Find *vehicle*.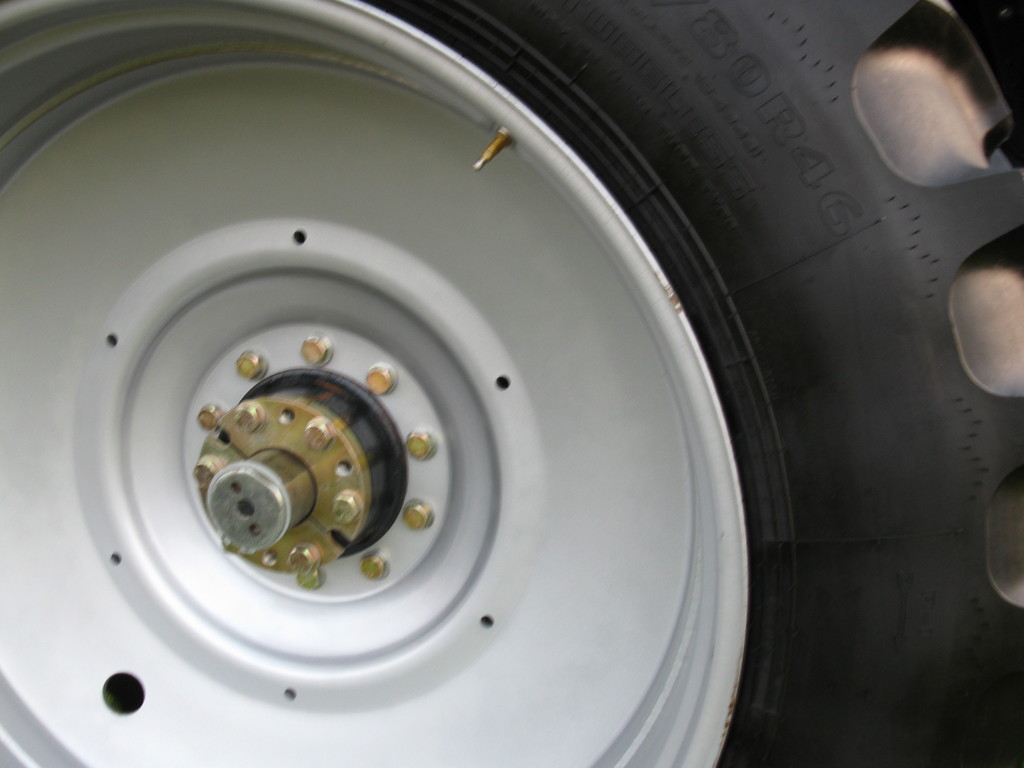
(left=0, top=0, right=954, bottom=767).
